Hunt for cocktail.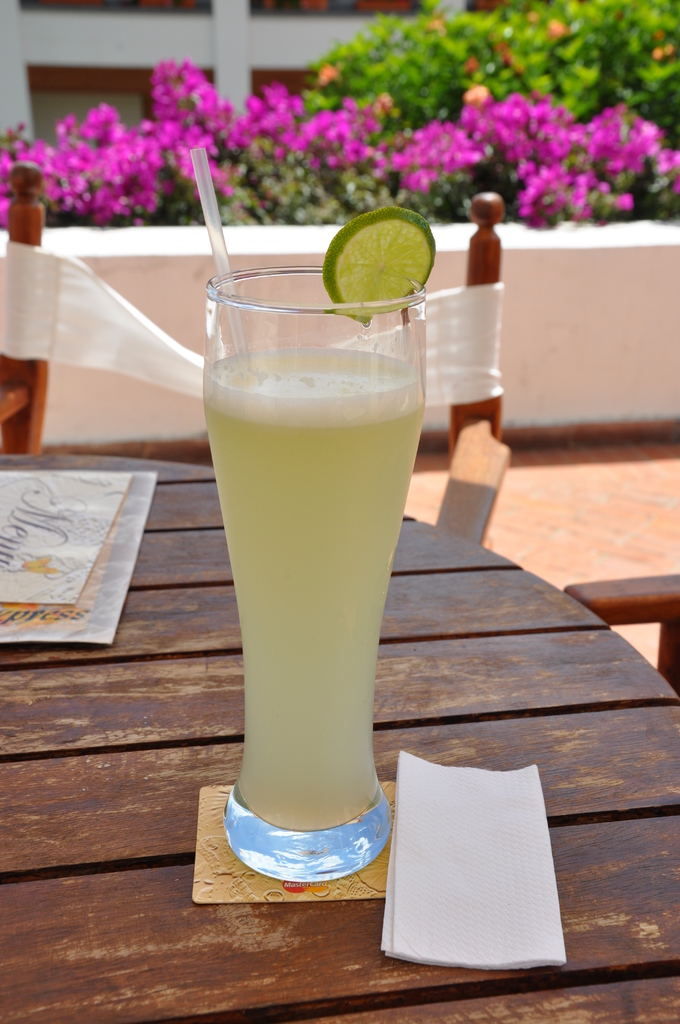
Hunted down at bbox=(197, 207, 436, 884).
